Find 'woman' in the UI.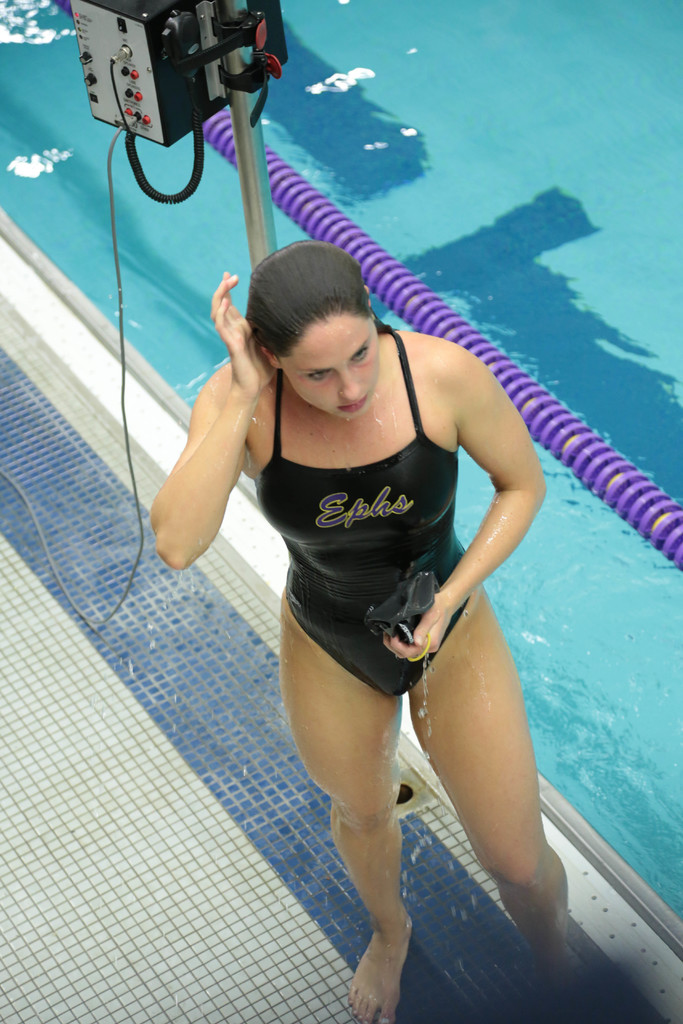
UI element at (148,125,605,981).
